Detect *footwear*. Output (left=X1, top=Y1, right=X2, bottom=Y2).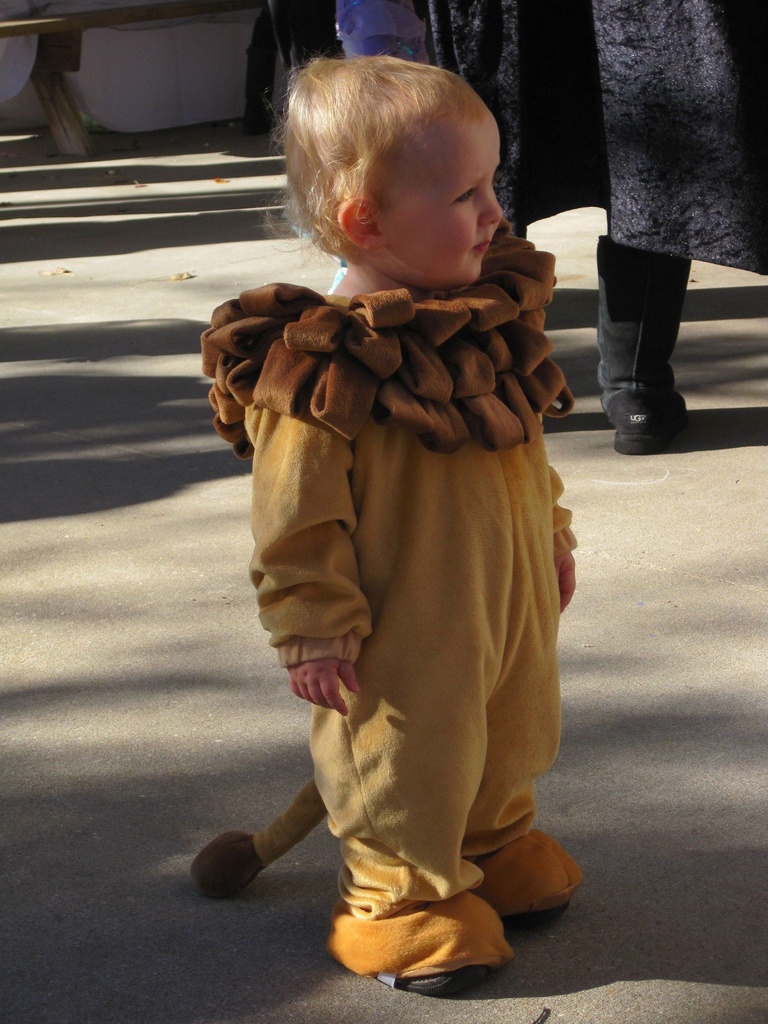
(left=591, top=233, right=689, bottom=459).
